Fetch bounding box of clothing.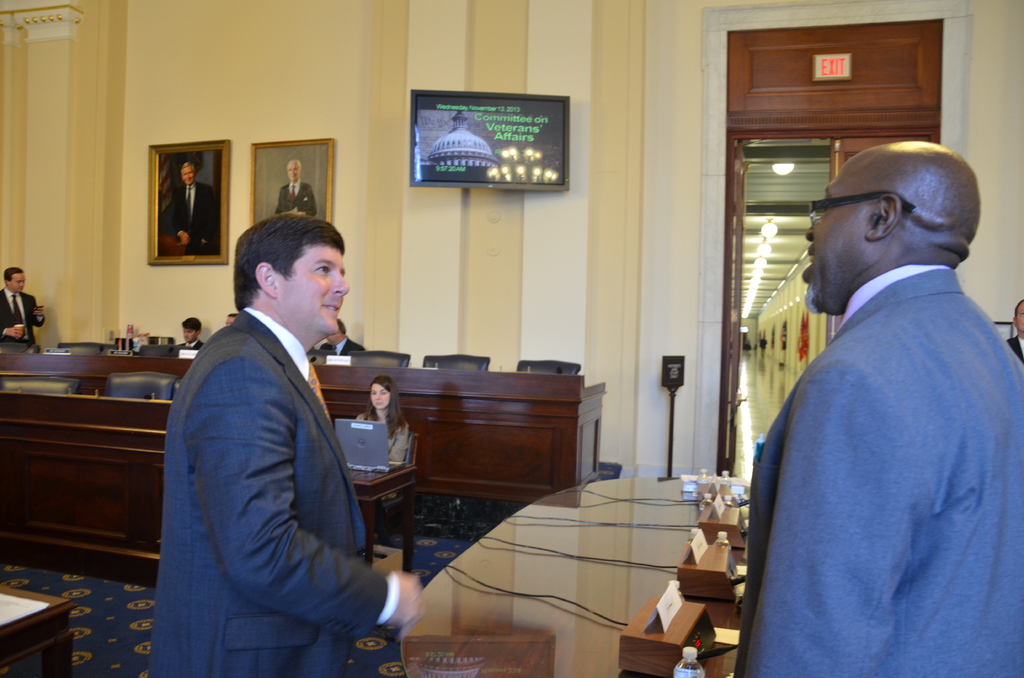
Bbox: locate(159, 183, 218, 255).
